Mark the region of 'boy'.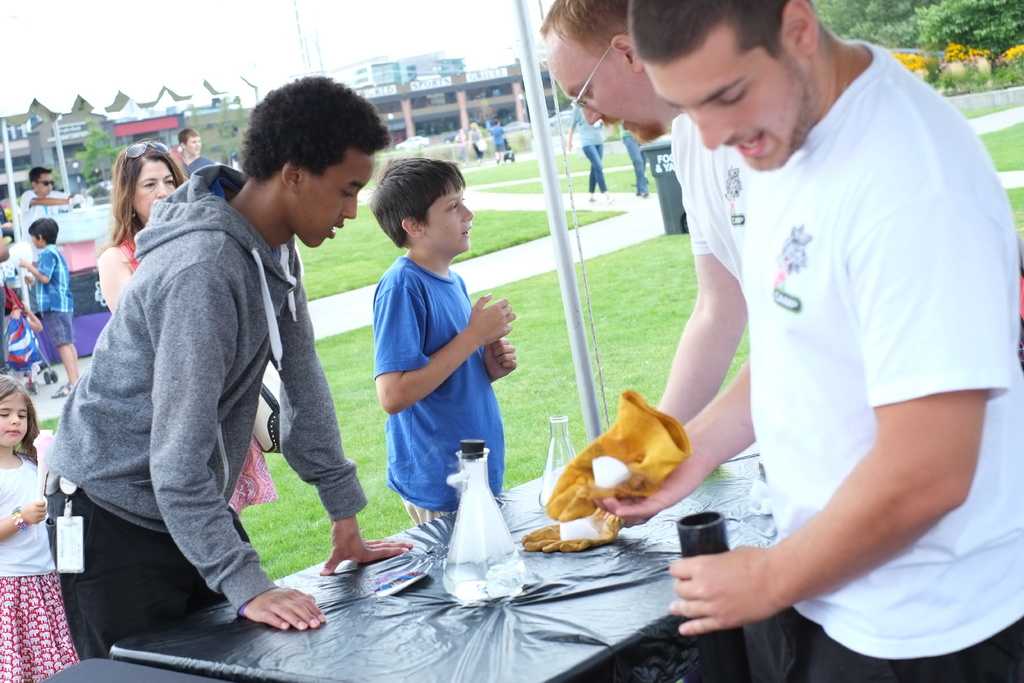
Region: rect(20, 217, 80, 397).
